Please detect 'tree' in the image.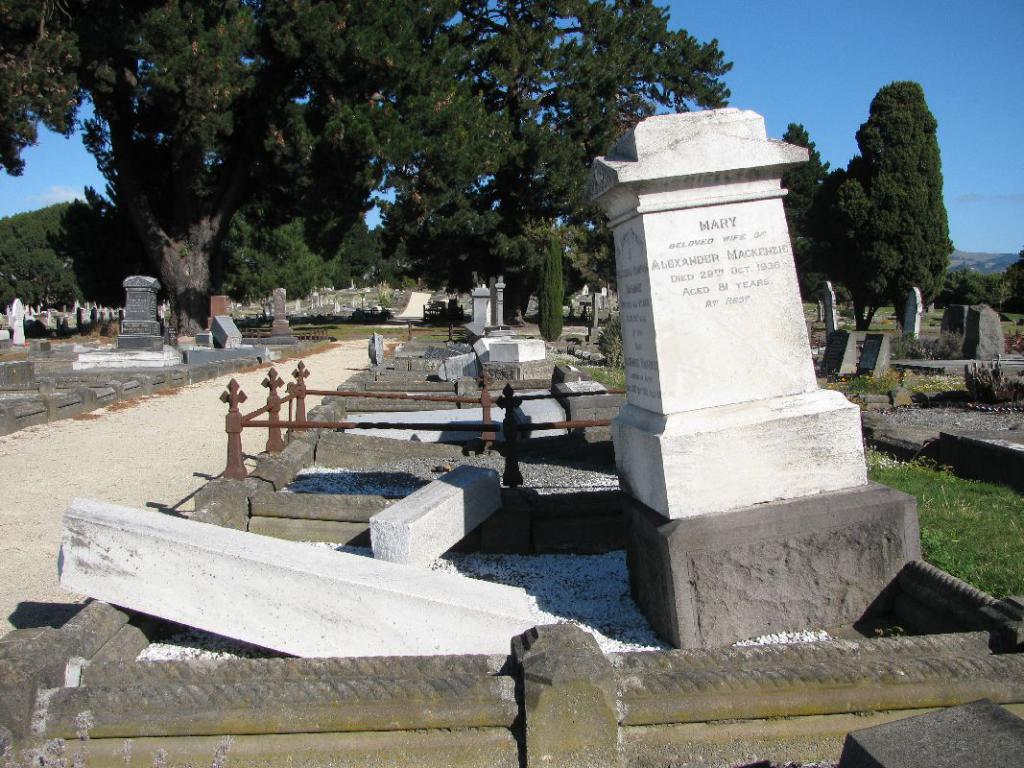
box(771, 110, 851, 321).
